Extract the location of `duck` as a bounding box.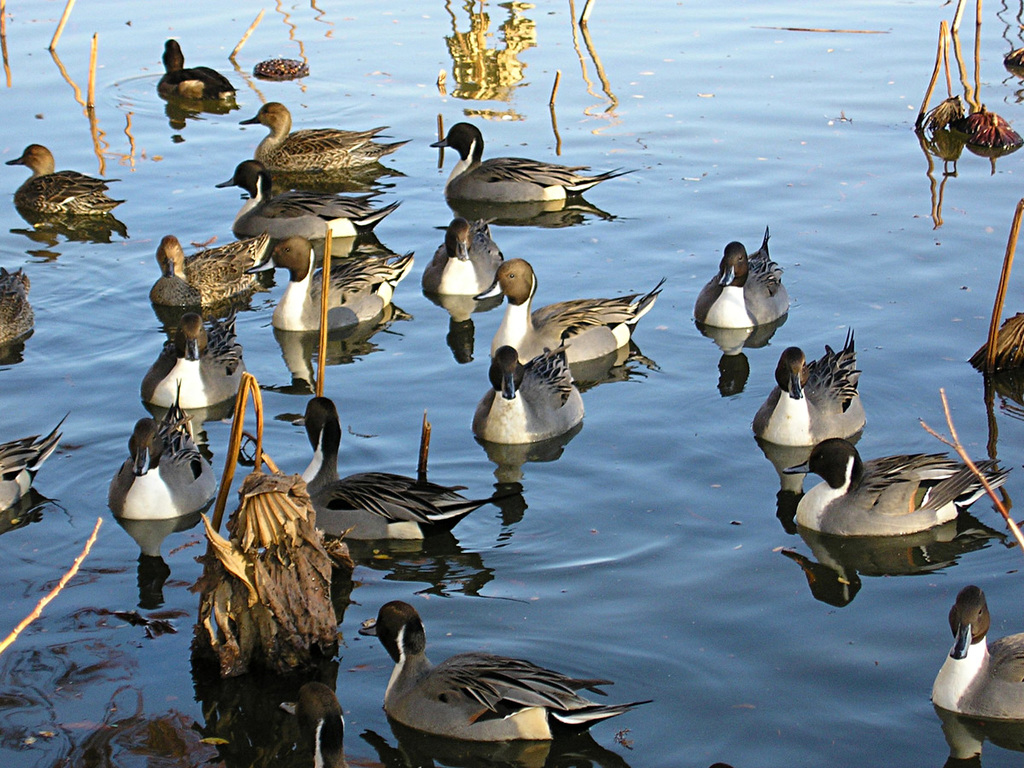
region(913, 96, 1023, 153).
